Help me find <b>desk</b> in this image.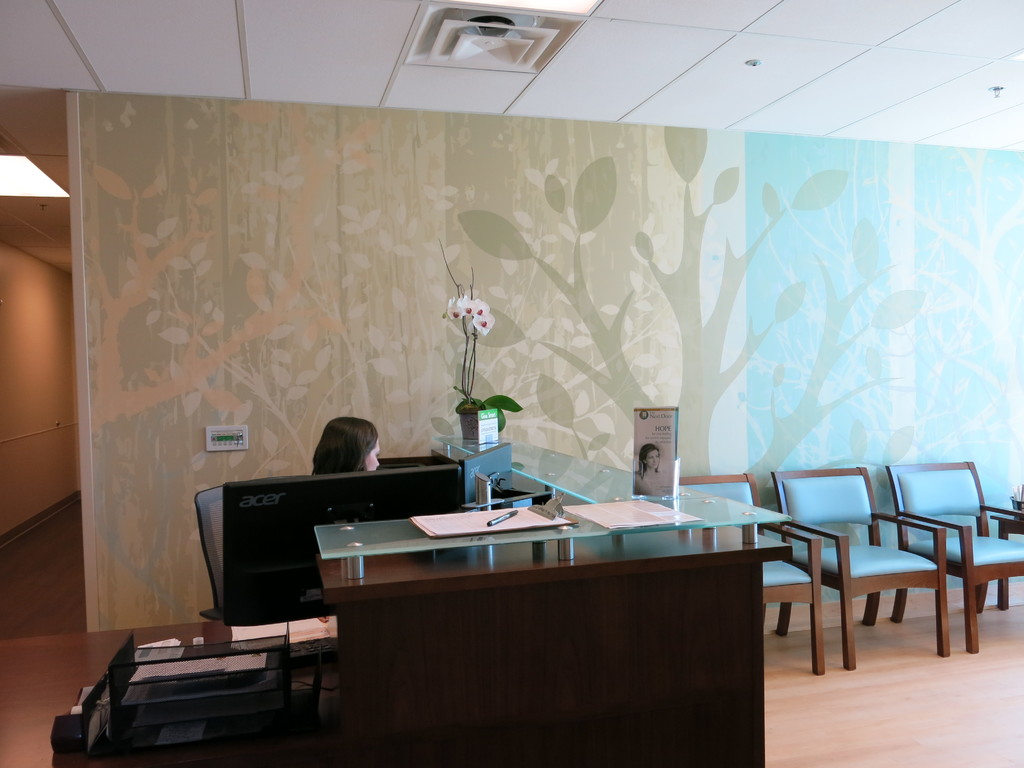
Found it: x1=172 y1=437 x2=888 y2=749.
